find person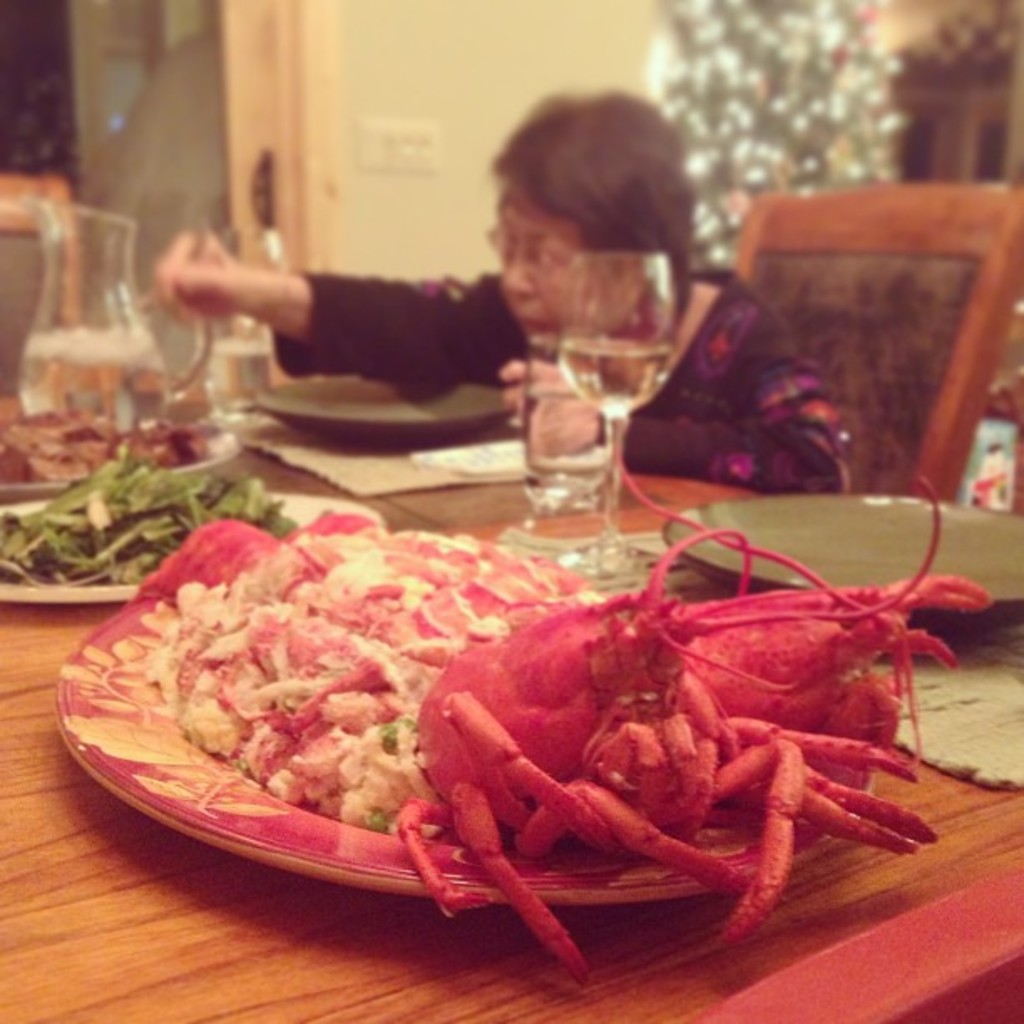
<region>388, 57, 781, 586</region>
